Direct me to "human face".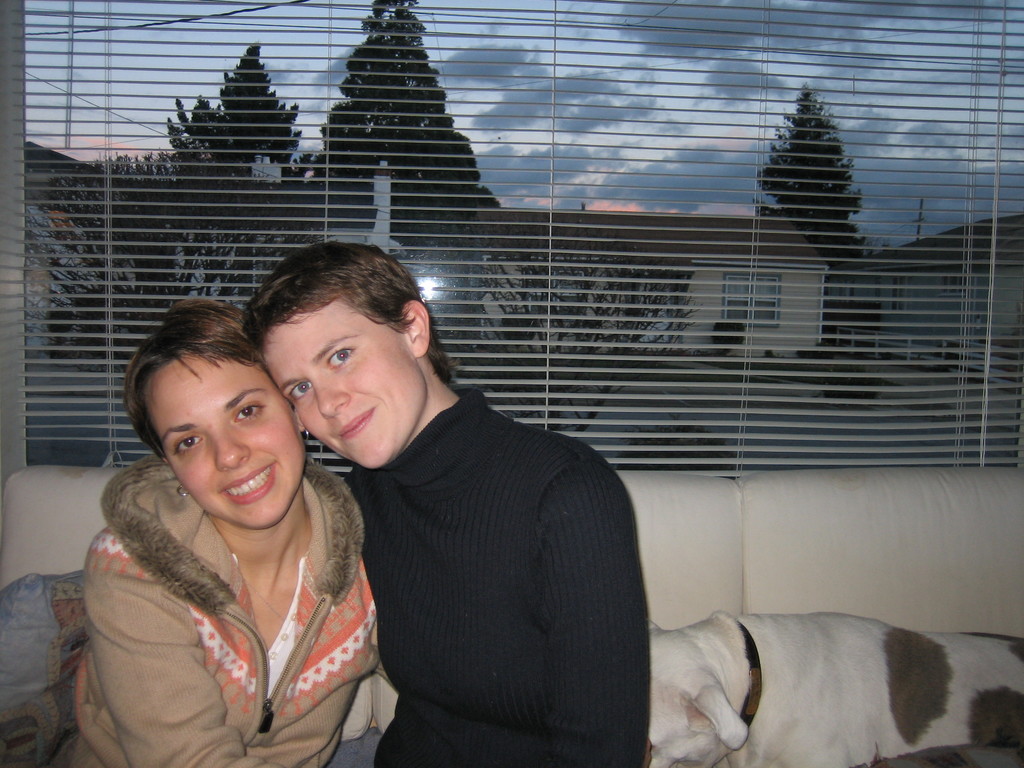
Direction: <region>263, 297, 428, 471</region>.
